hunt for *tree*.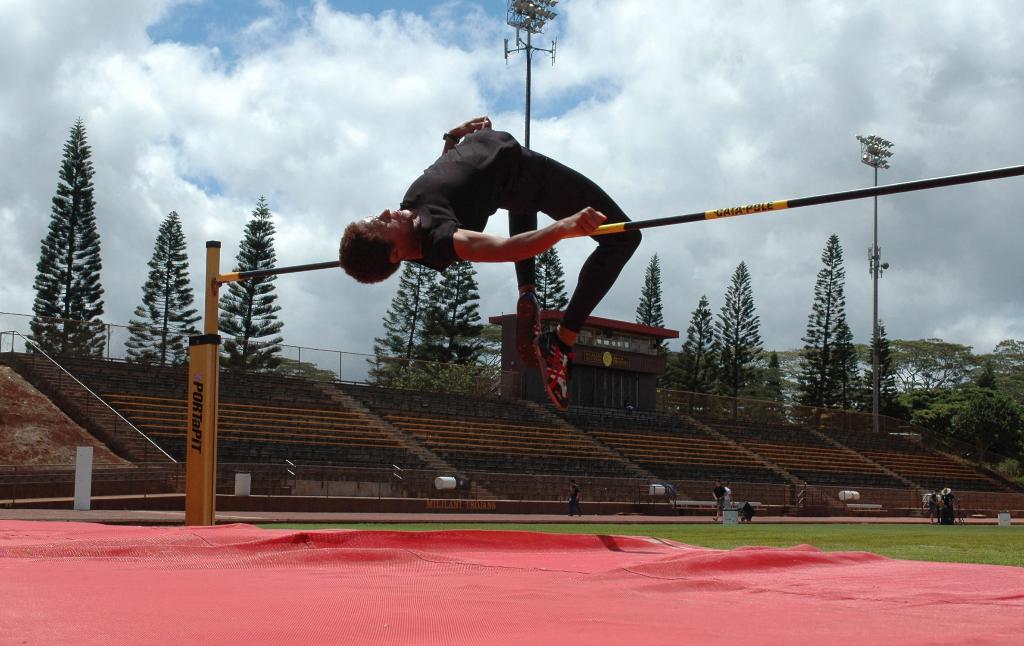
Hunted down at (x1=213, y1=184, x2=280, y2=372).
